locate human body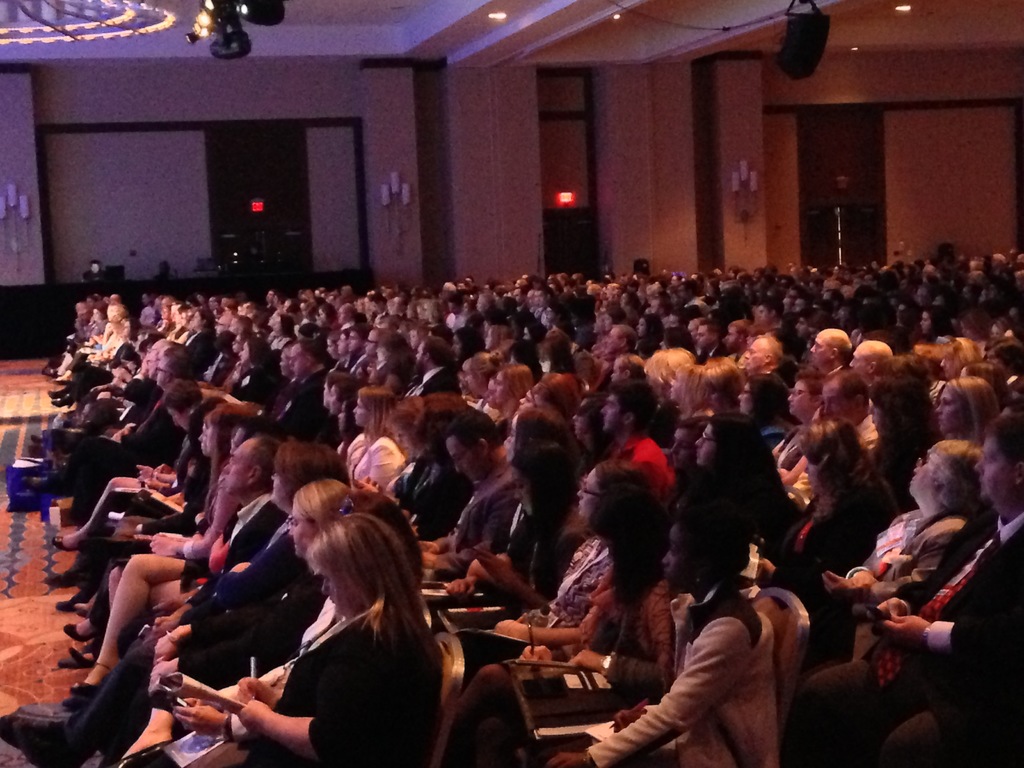
rect(397, 404, 521, 580)
